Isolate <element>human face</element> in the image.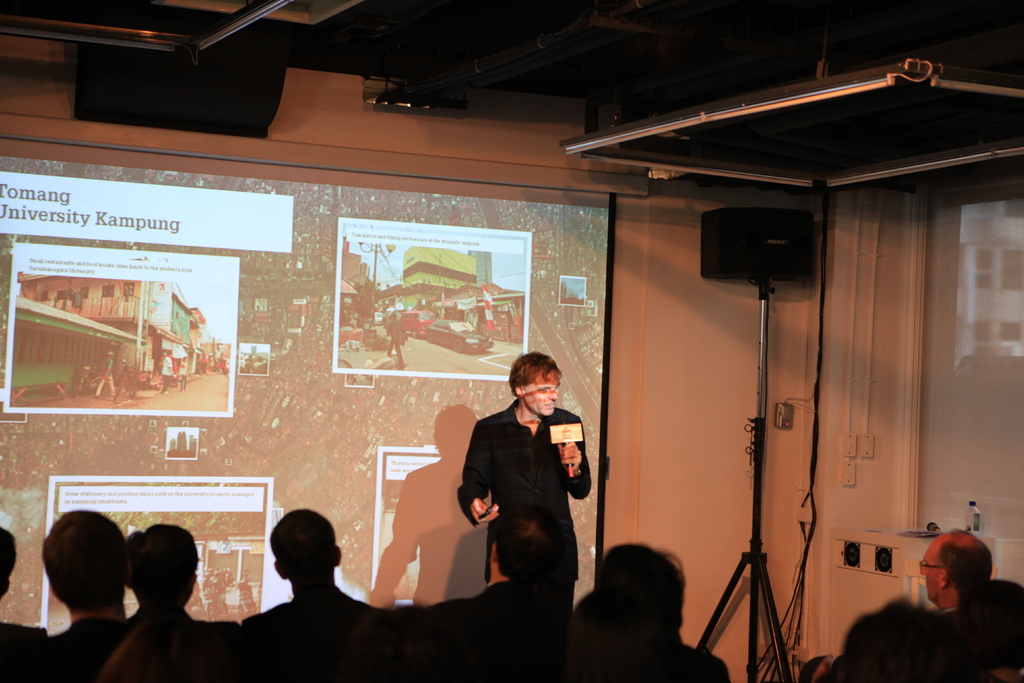
Isolated region: rect(920, 536, 943, 598).
